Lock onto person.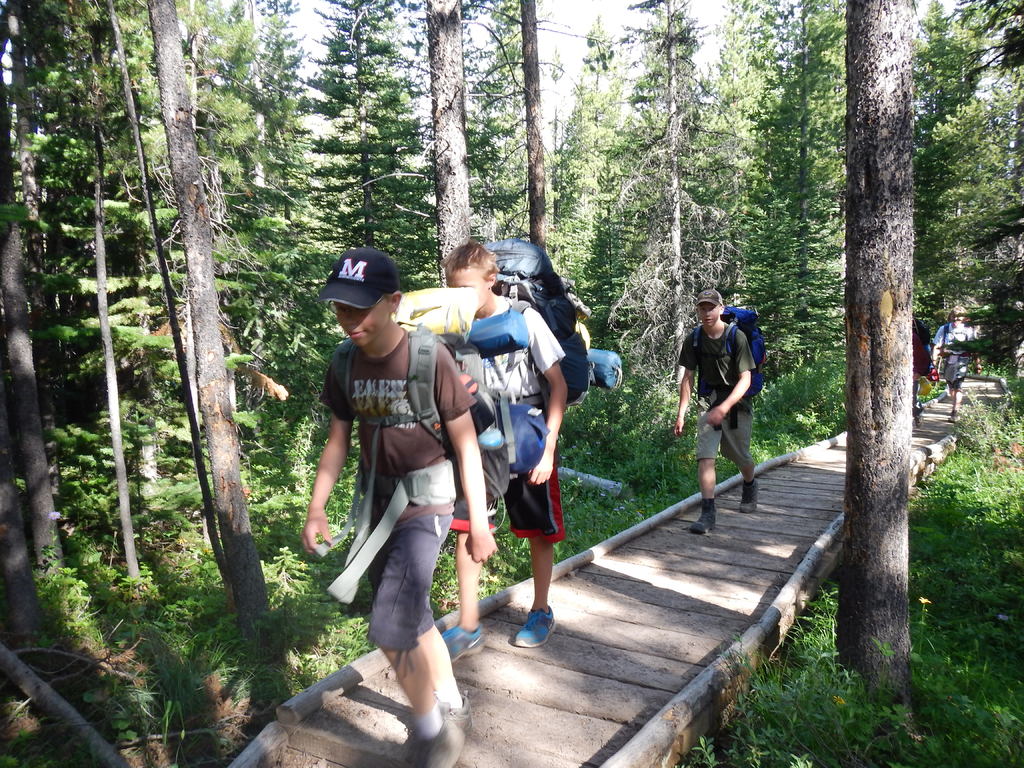
Locked: [x1=679, y1=289, x2=768, y2=523].
